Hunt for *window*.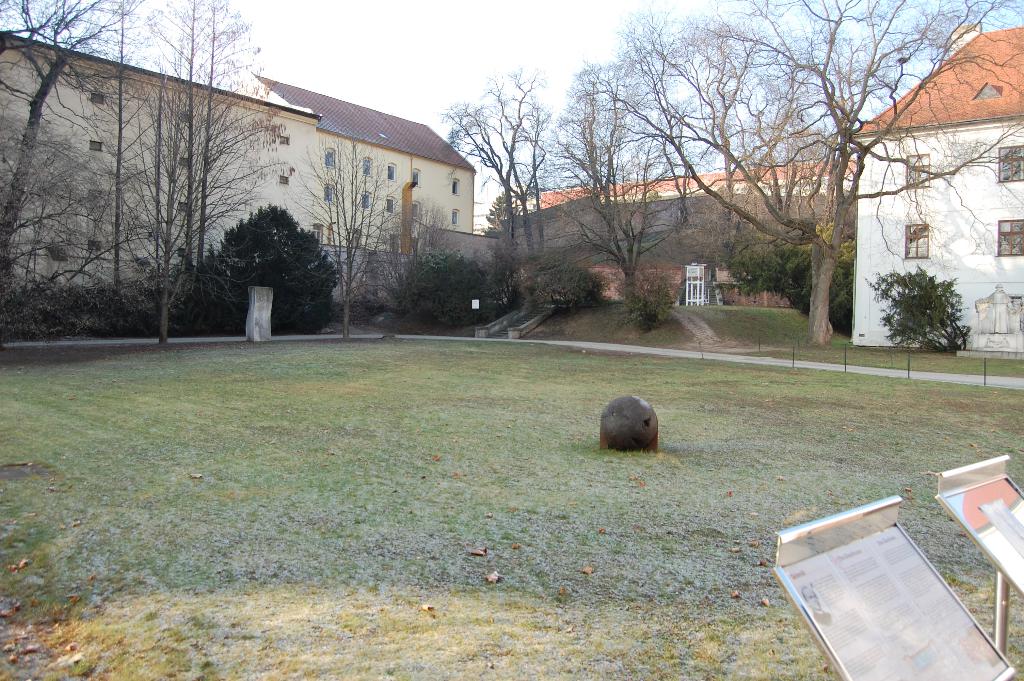
Hunted down at <box>996,219,1023,257</box>.
